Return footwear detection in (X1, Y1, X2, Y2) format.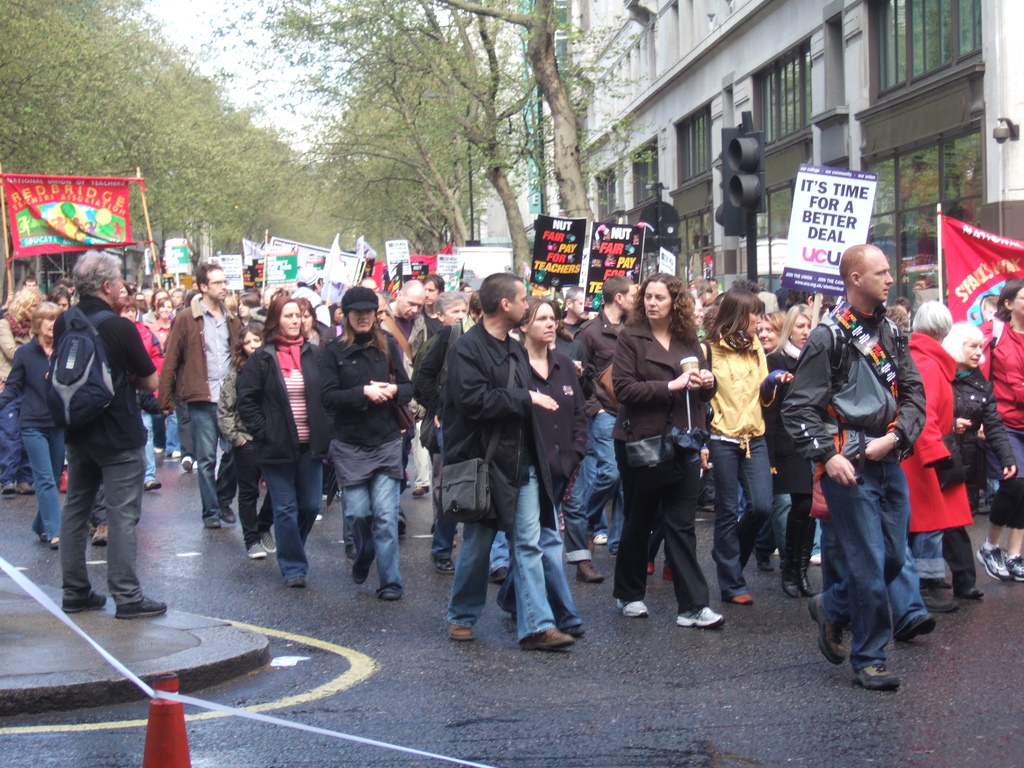
(258, 529, 274, 550).
